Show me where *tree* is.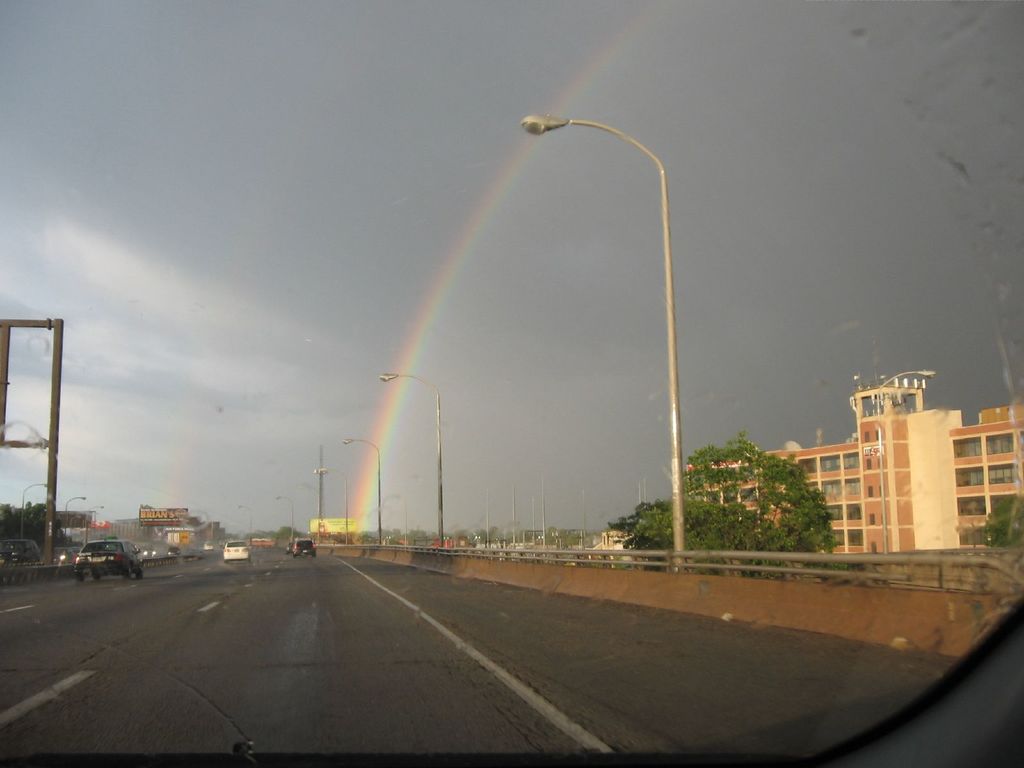
*tree* is at <region>606, 499, 669, 577</region>.
